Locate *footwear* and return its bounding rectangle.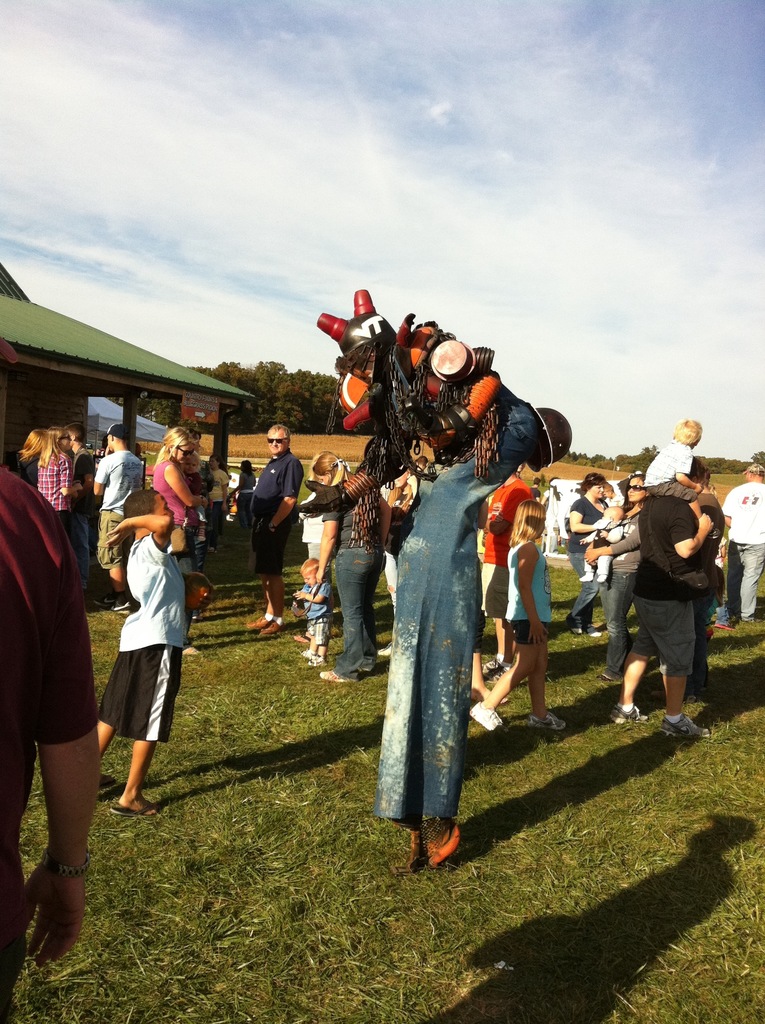
BBox(110, 801, 157, 818).
